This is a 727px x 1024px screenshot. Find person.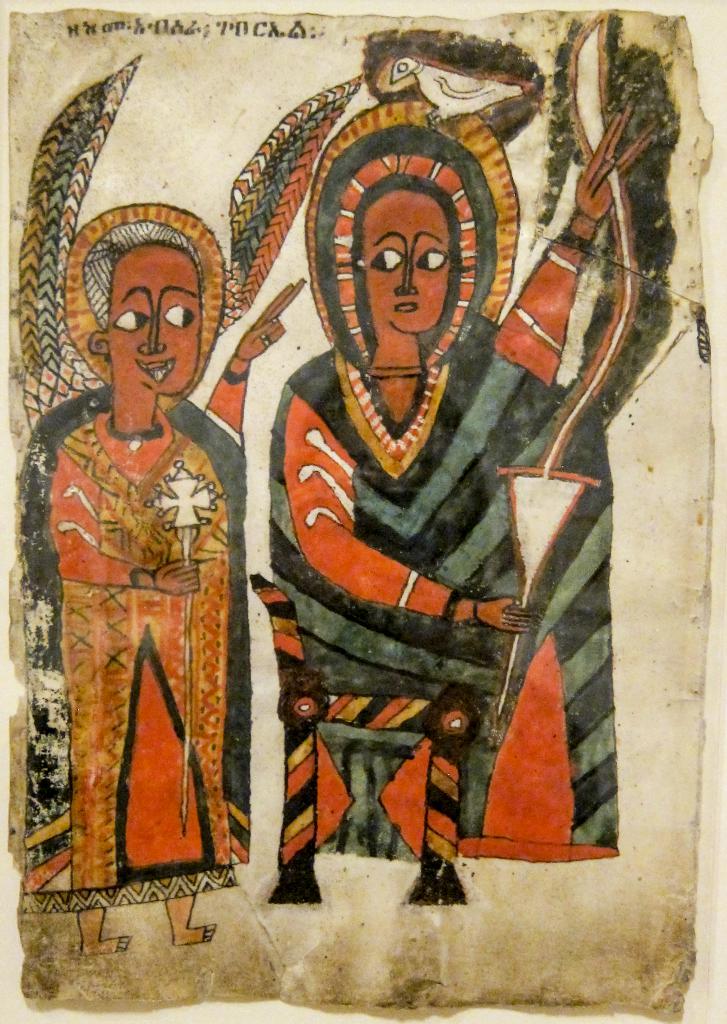
Bounding box: detection(170, 73, 619, 899).
